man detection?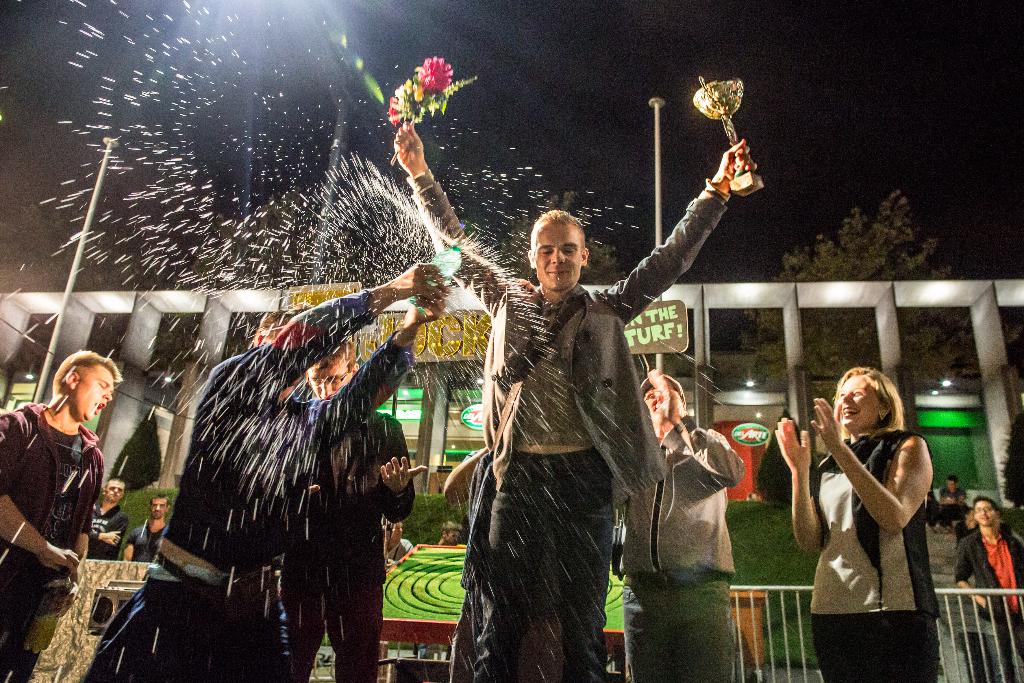
box(618, 367, 751, 682)
